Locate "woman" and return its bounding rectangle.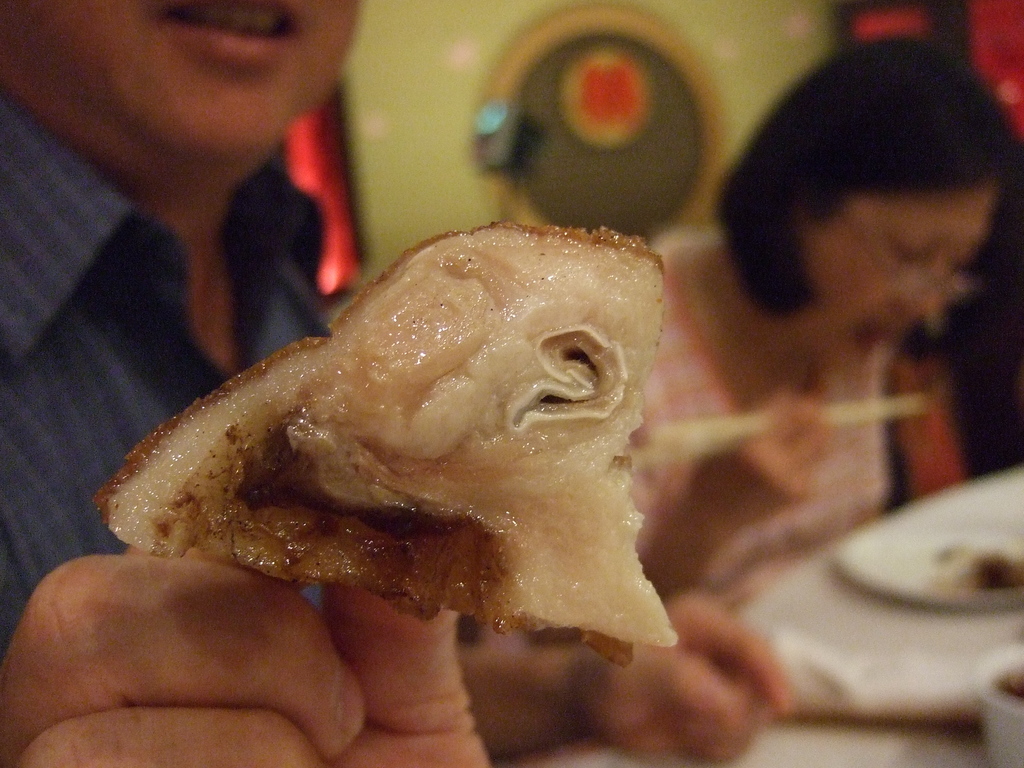
BBox(655, 60, 1023, 498).
